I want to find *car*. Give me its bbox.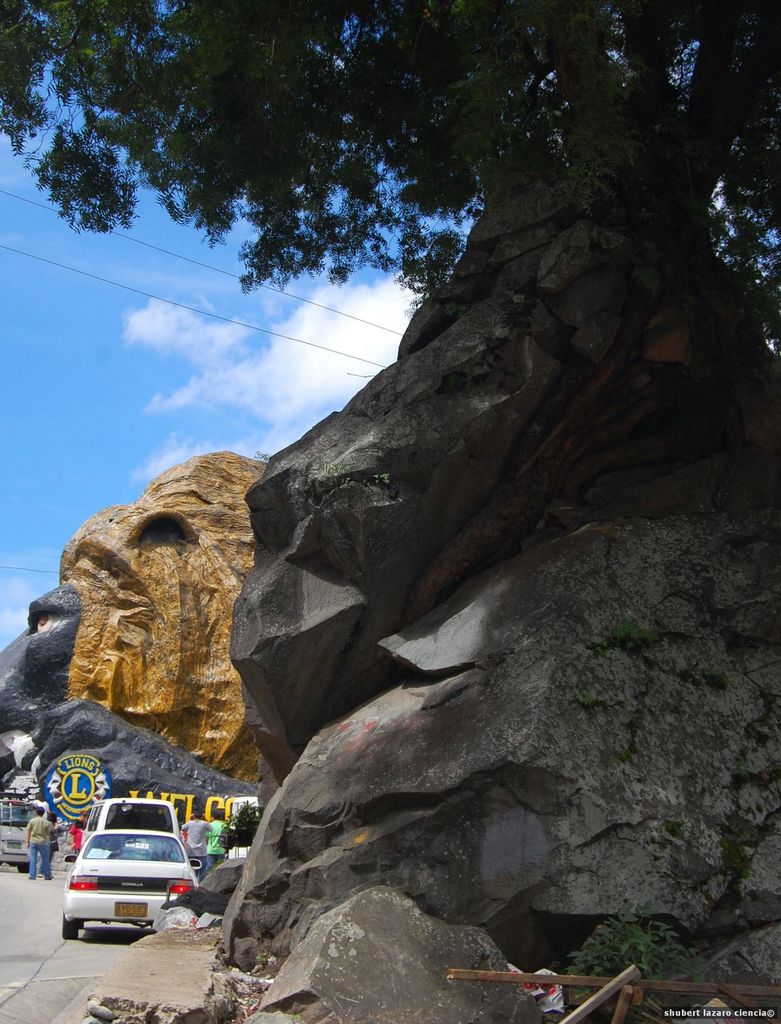
{"left": 79, "top": 796, "right": 181, "bottom": 850}.
